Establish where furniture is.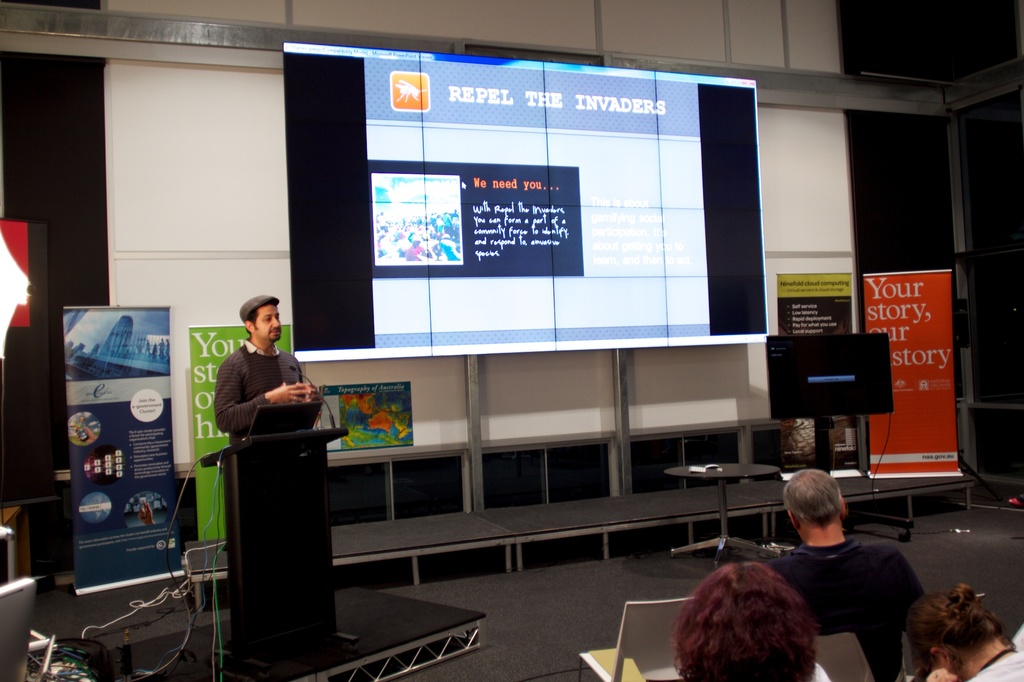
Established at rect(578, 592, 701, 681).
